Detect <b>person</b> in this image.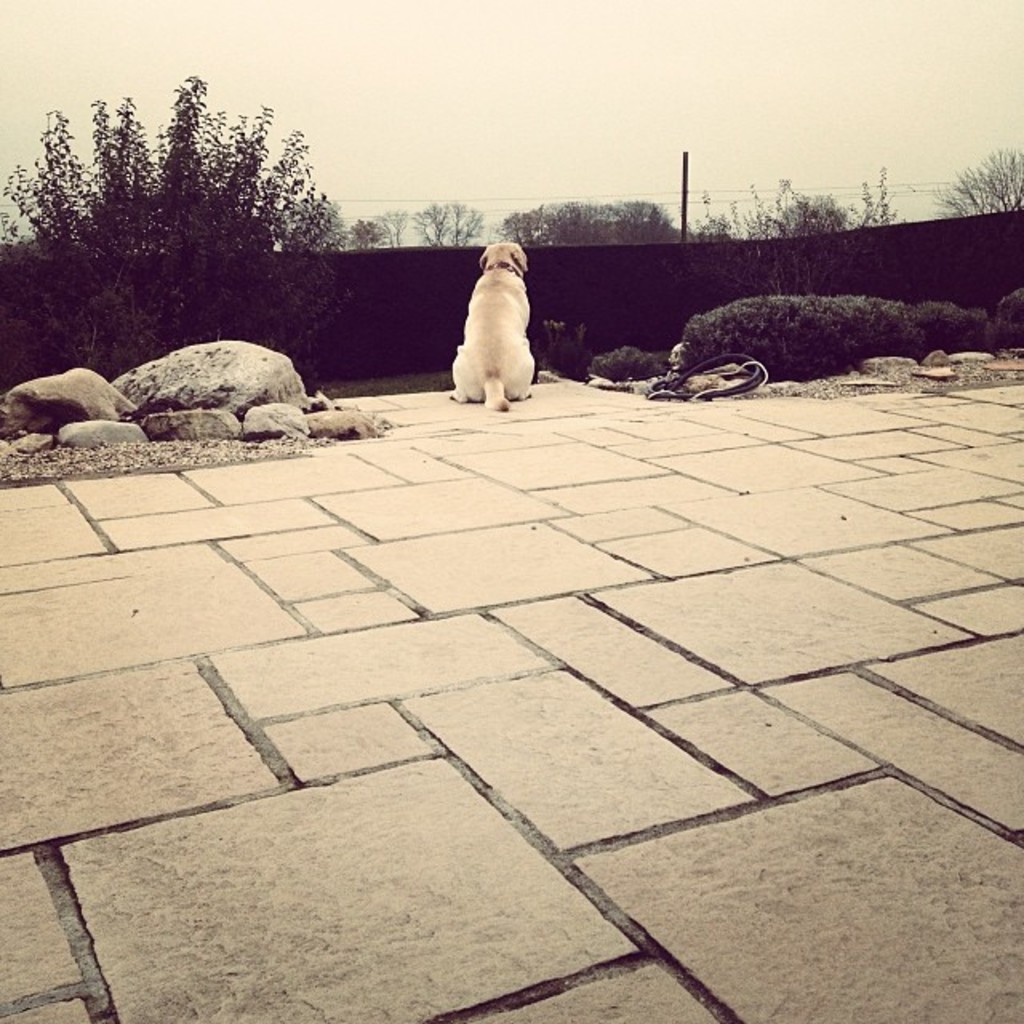
Detection: detection(446, 206, 547, 390).
